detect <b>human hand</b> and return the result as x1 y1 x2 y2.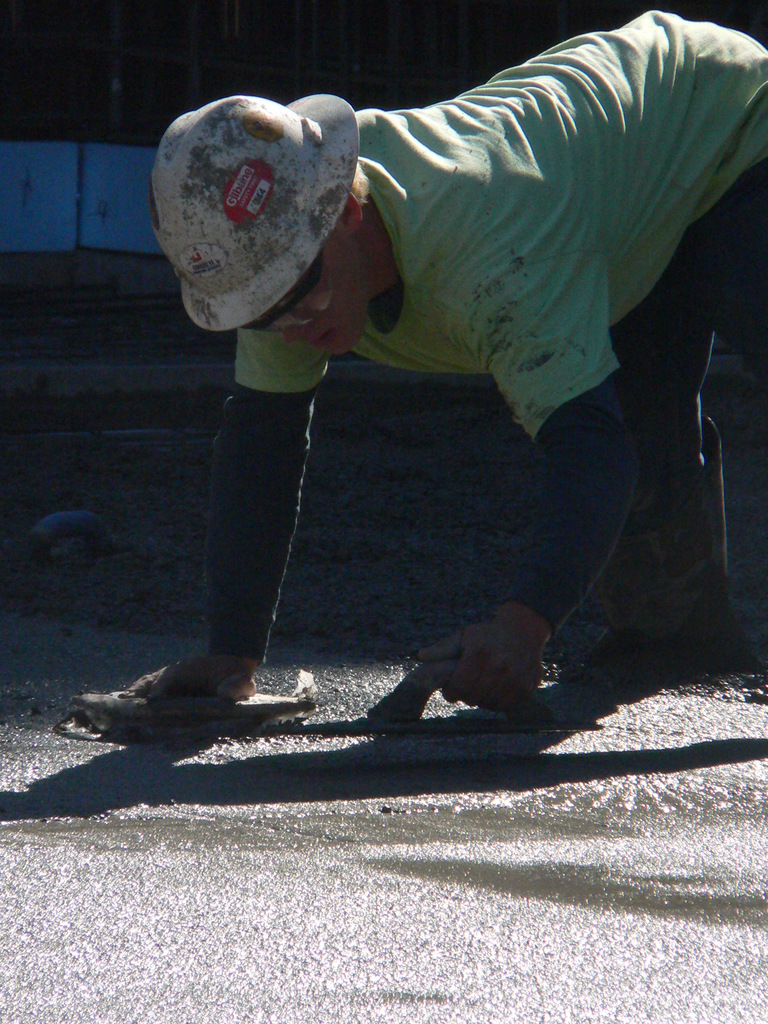
415 611 545 709.
